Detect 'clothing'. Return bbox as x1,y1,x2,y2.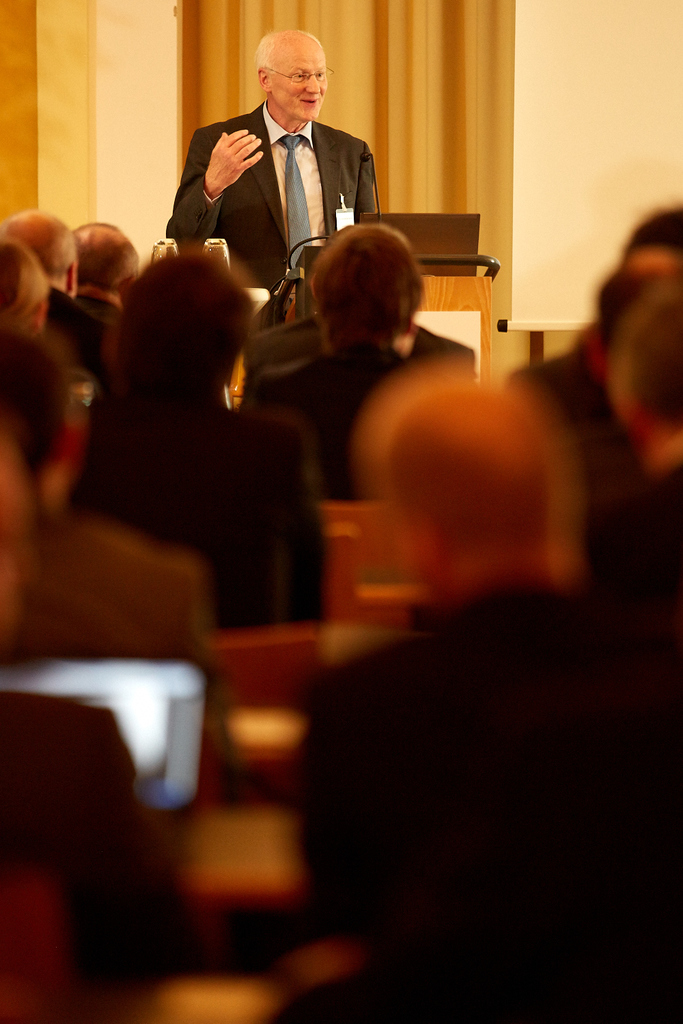
174,74,397,291.
